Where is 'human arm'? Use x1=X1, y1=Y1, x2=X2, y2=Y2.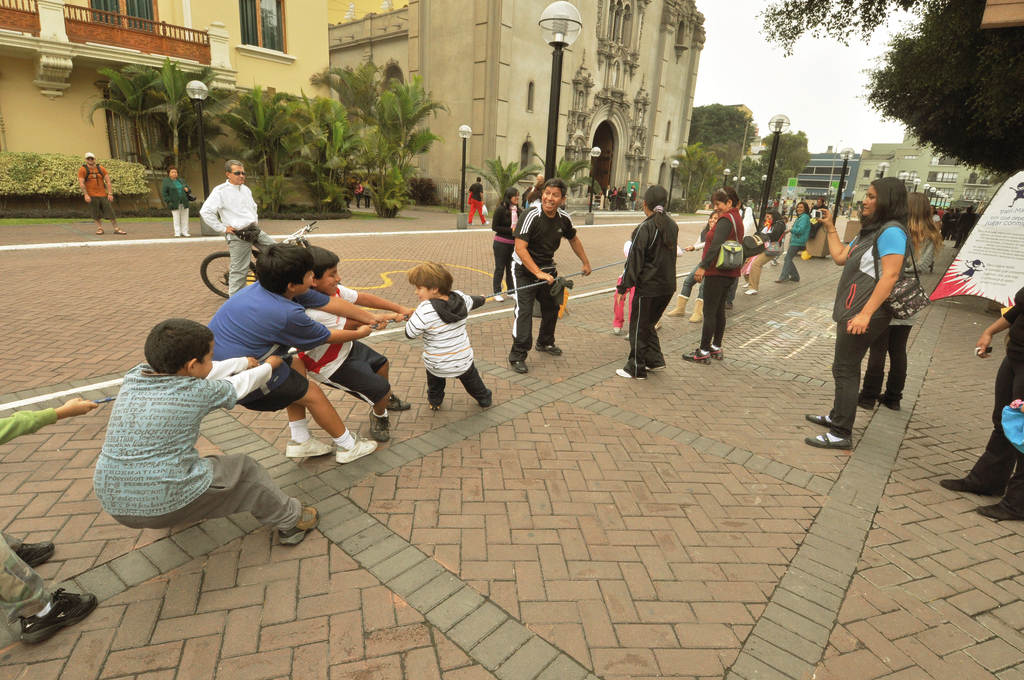
x1=281, y1=308, x2=377, y2=346.
